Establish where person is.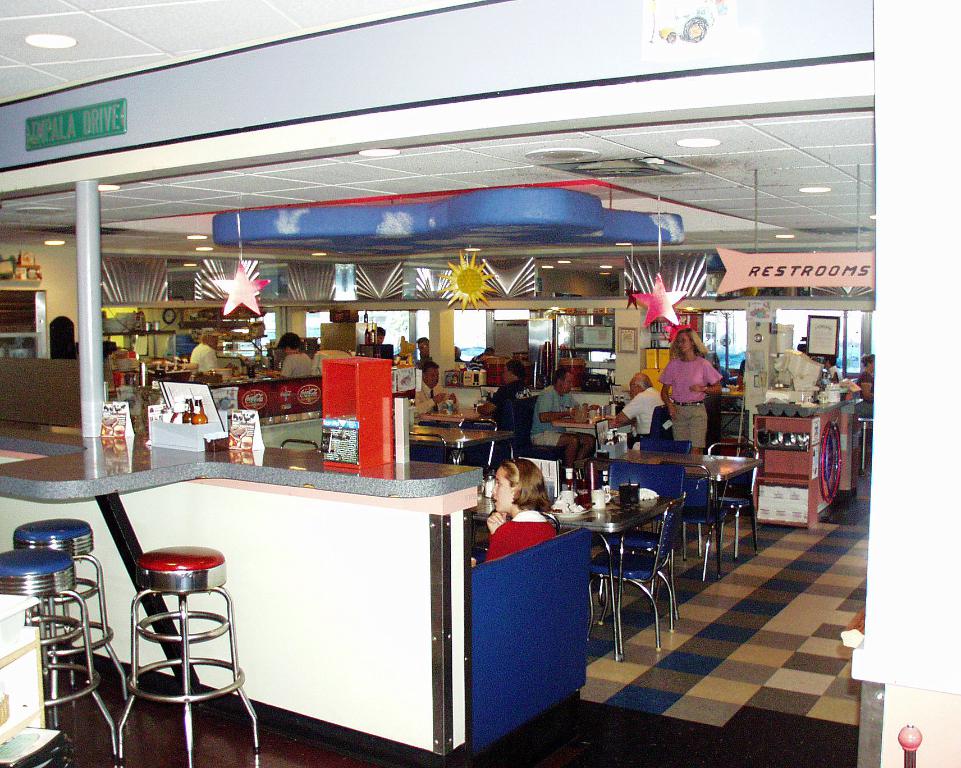
Established at bbox(191, 329, 232, 370).
